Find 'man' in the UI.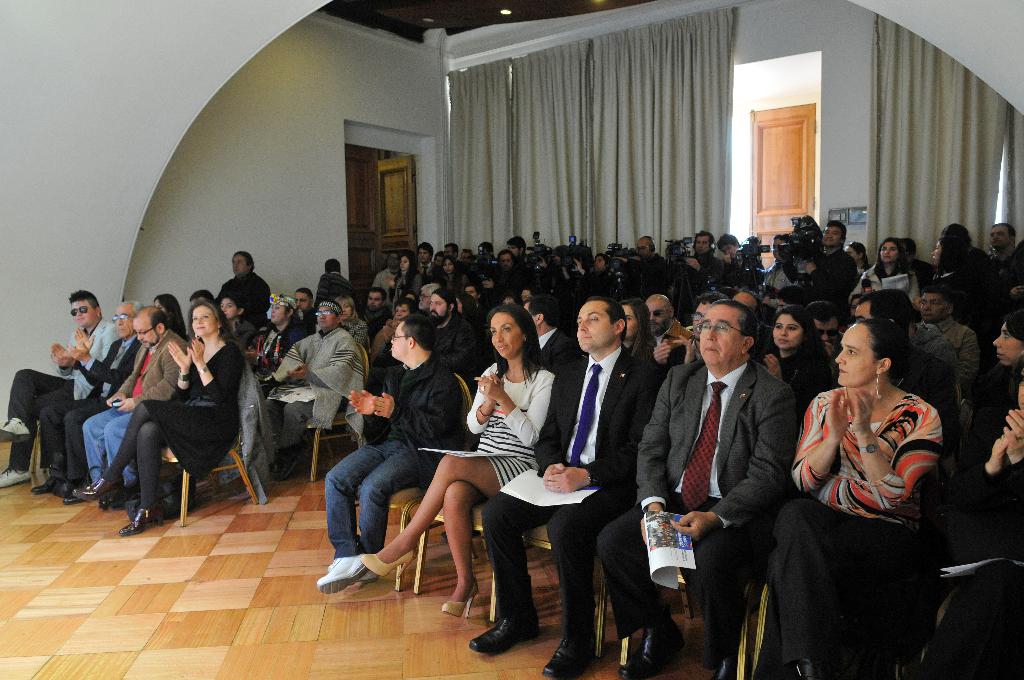
UI element at [left=27, top=298, right=140, bottom=500].
